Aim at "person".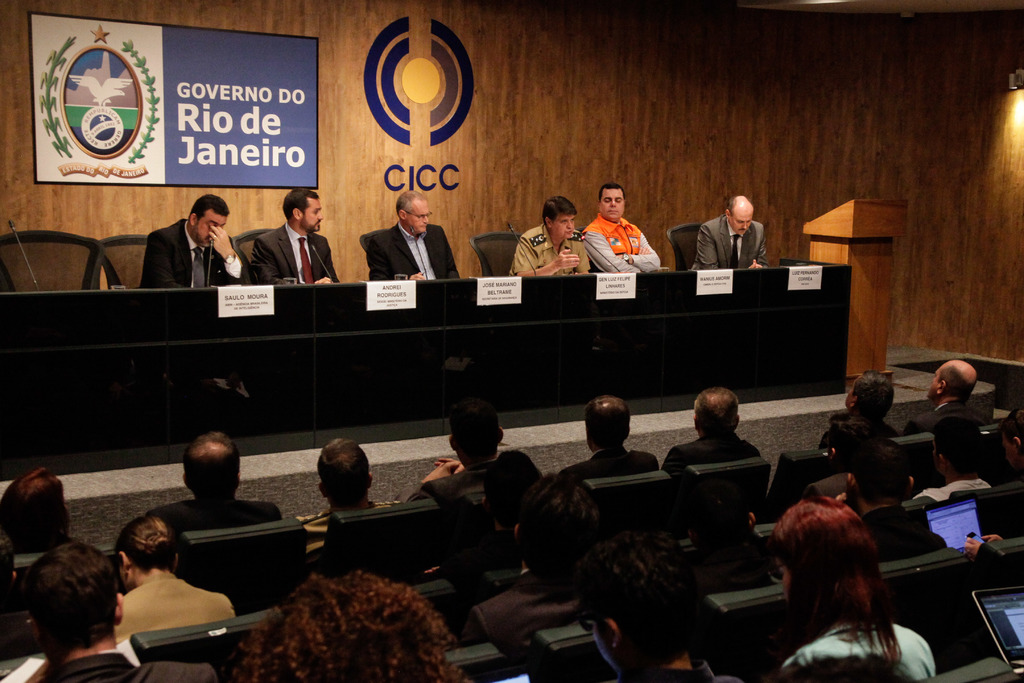
Aimed at 227 570 467 682.
